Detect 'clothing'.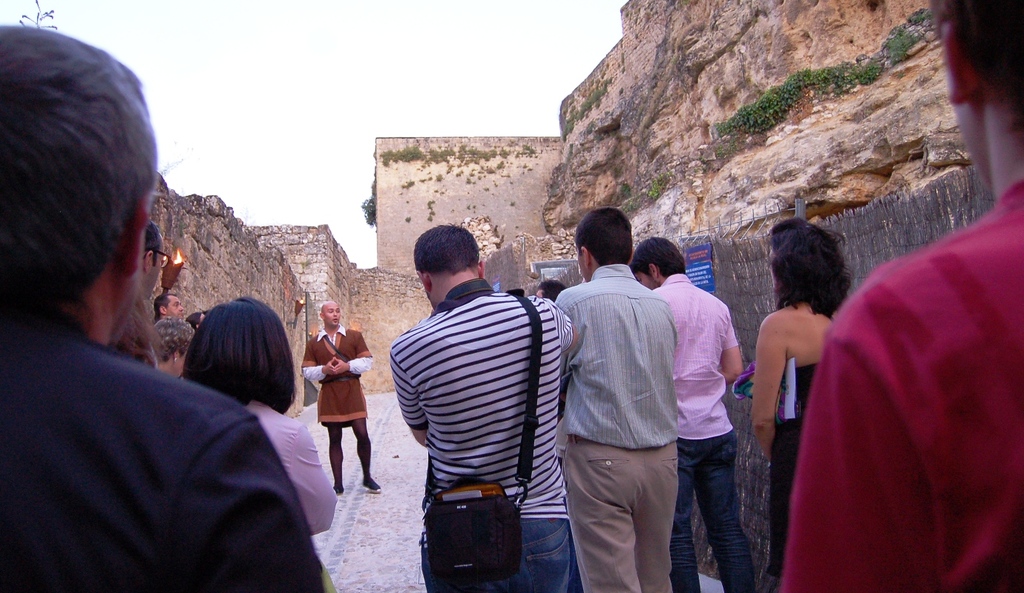
Detected at select_region(246, 401, 336, 535).
